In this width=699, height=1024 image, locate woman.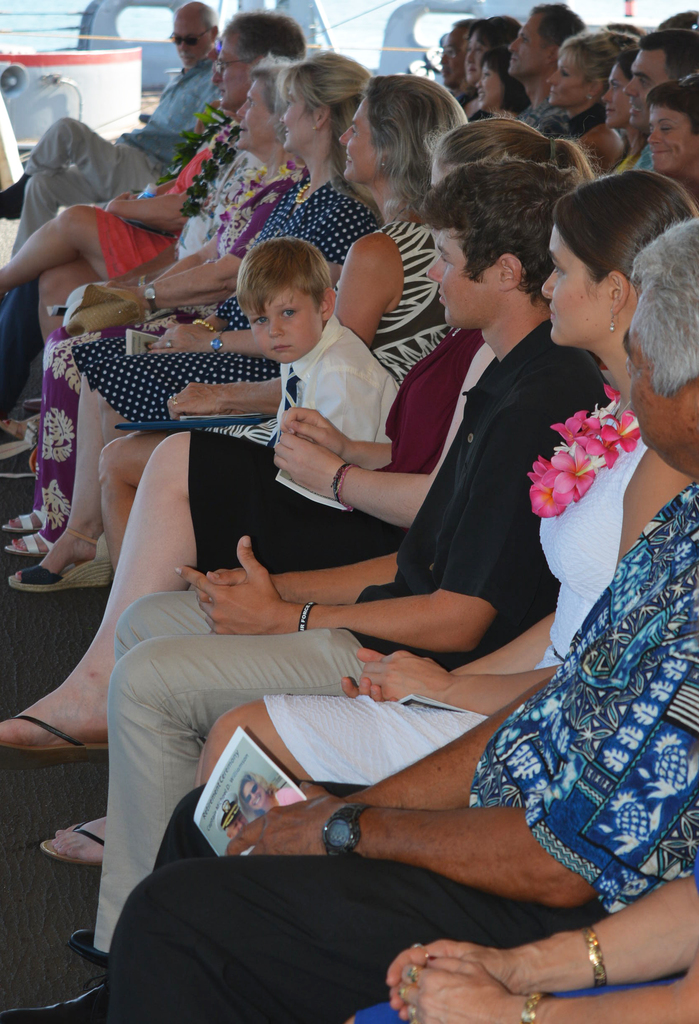
Bounding box: {"x1": 99, "y1": 76, "x2": 480, "y2": 533}.
